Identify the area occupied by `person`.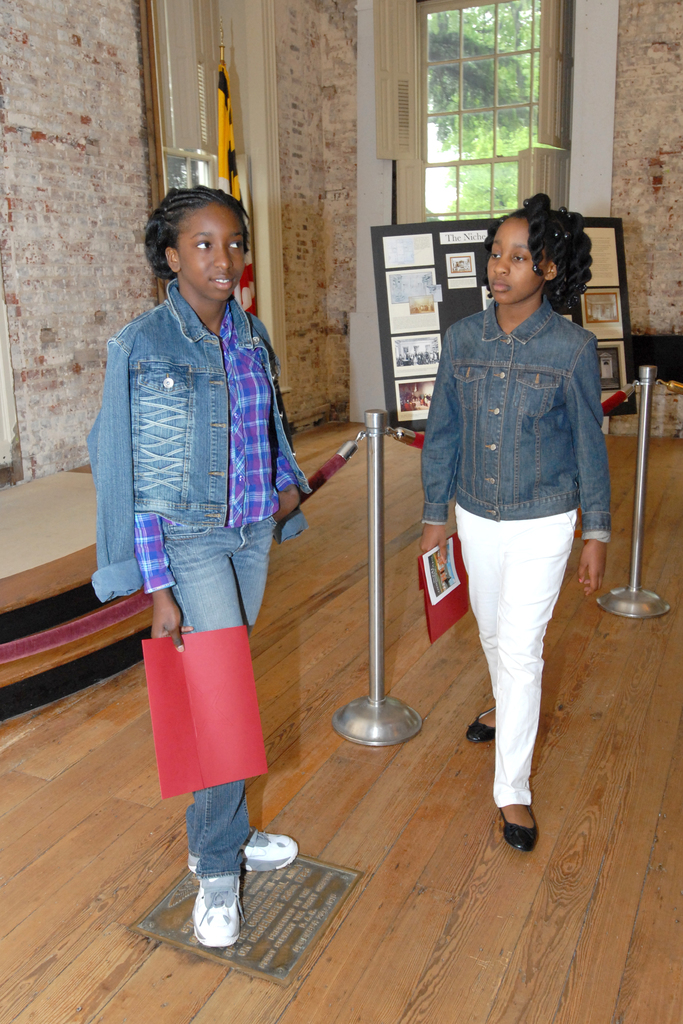
Area: bbox=[99, 181, 302, 963].
